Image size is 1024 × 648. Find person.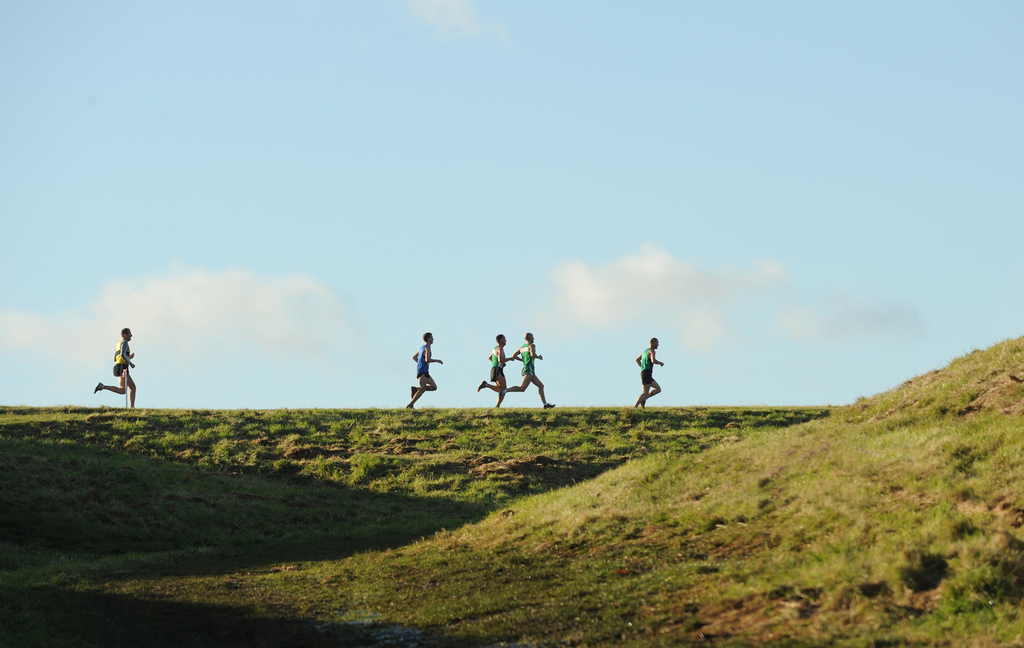
box=[634, 338, 666, 408].
